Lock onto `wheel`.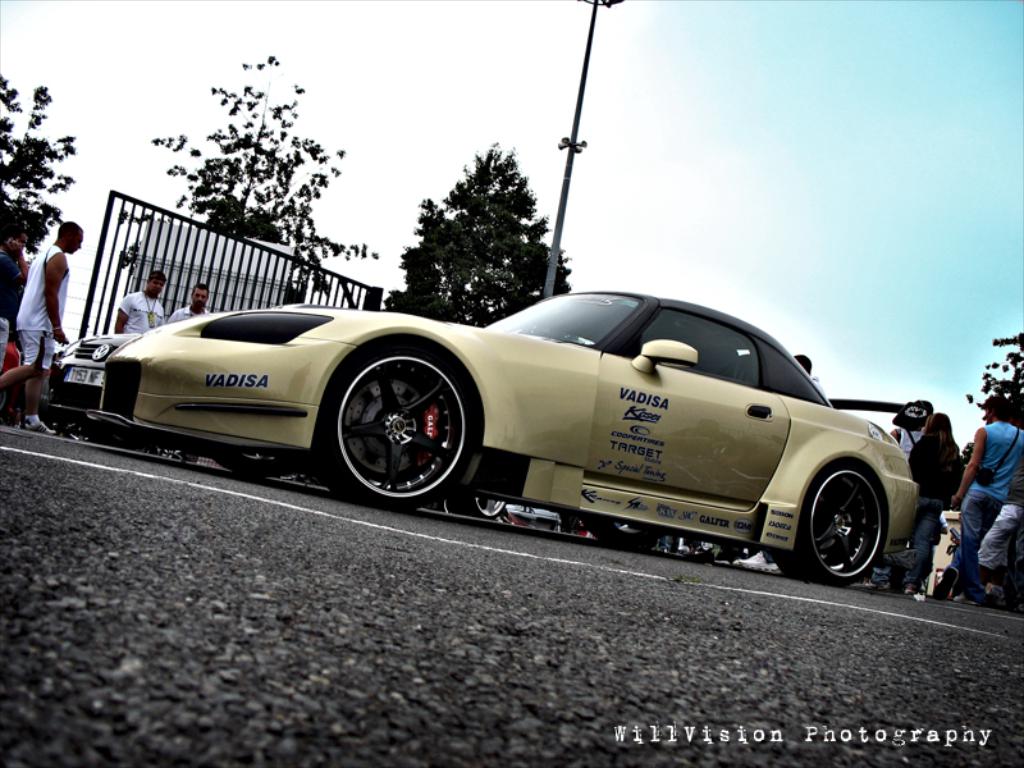
Locked: (left=458, top=494, right=506, bottom=517).
